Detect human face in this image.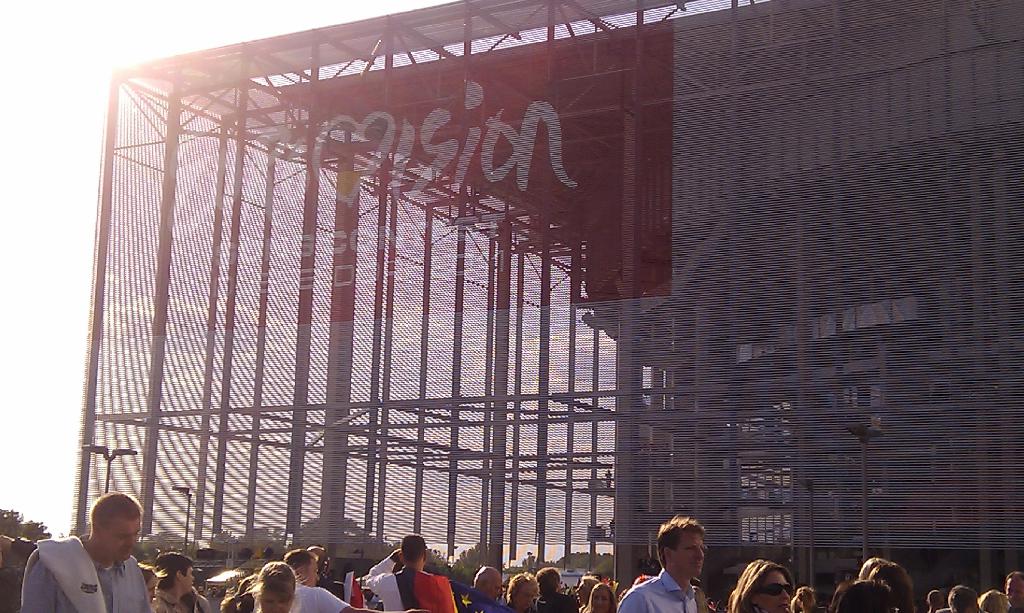
Detection: select_region(514, 583, 538, 612).
